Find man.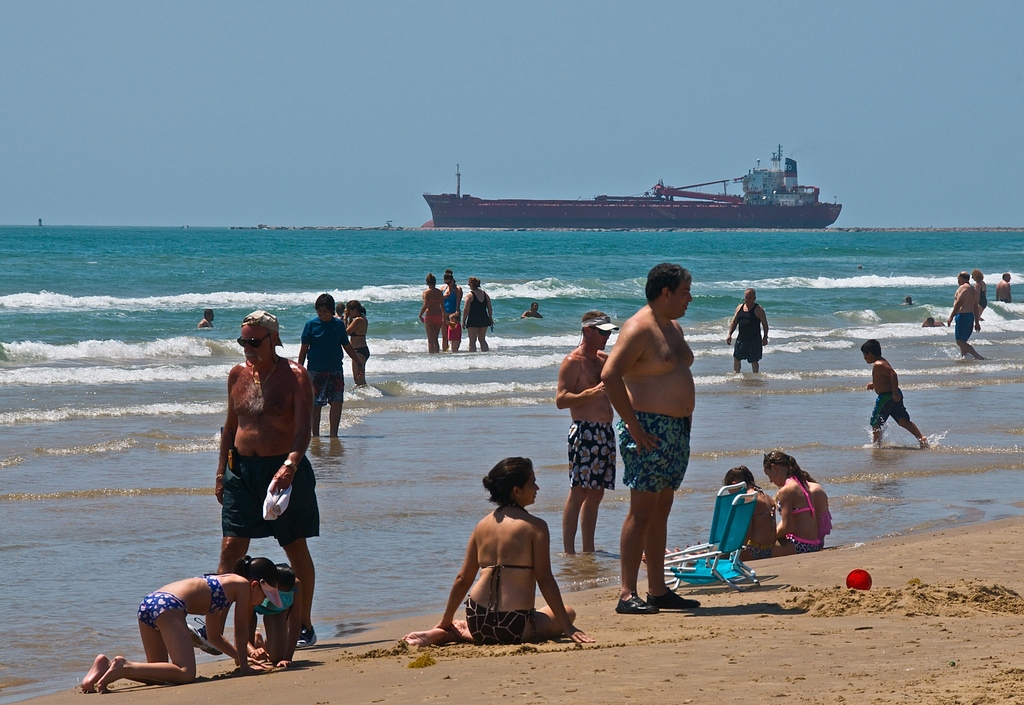
box(197, 310, 214, 331).
